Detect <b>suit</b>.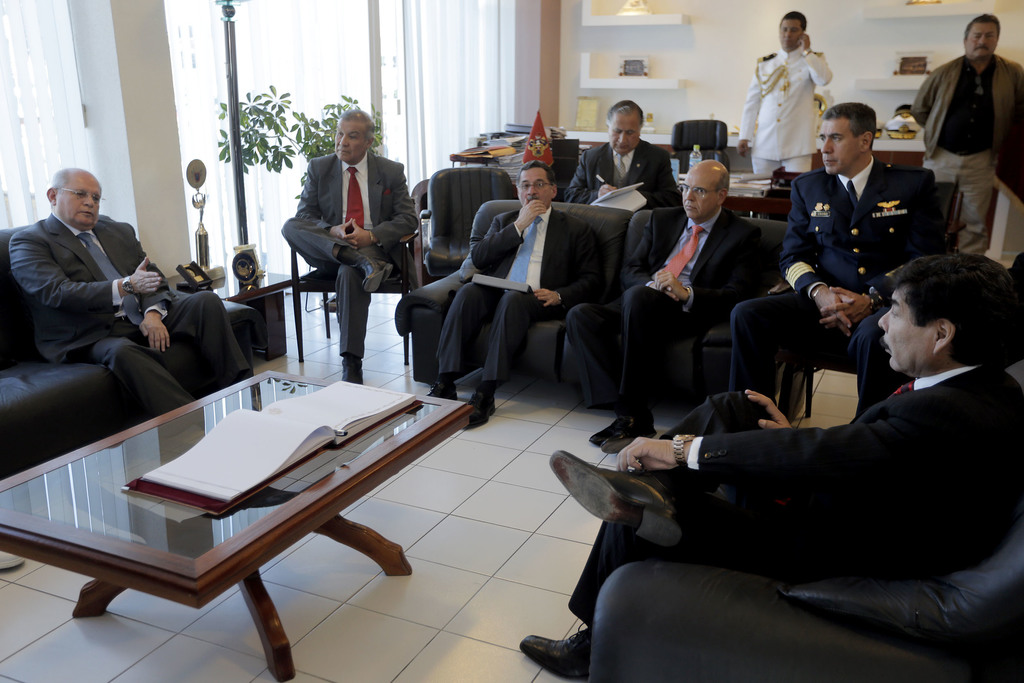
Detected at (4, 211, 252, 418).
